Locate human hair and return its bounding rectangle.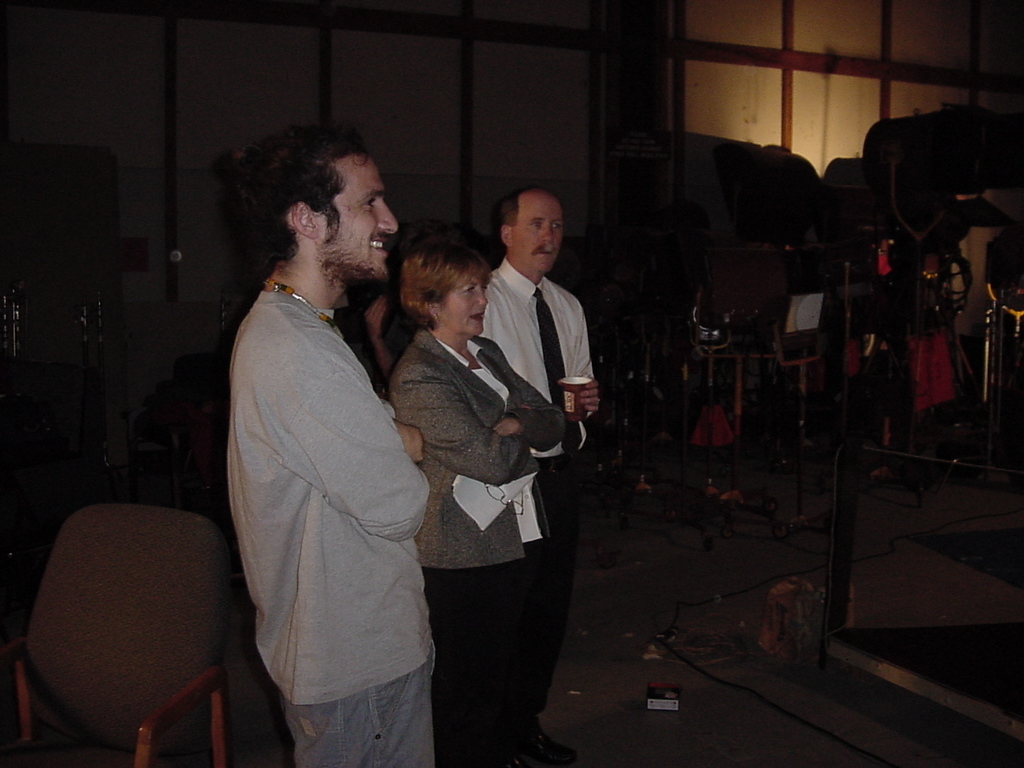
select_region(385, 226, 481, 329).
